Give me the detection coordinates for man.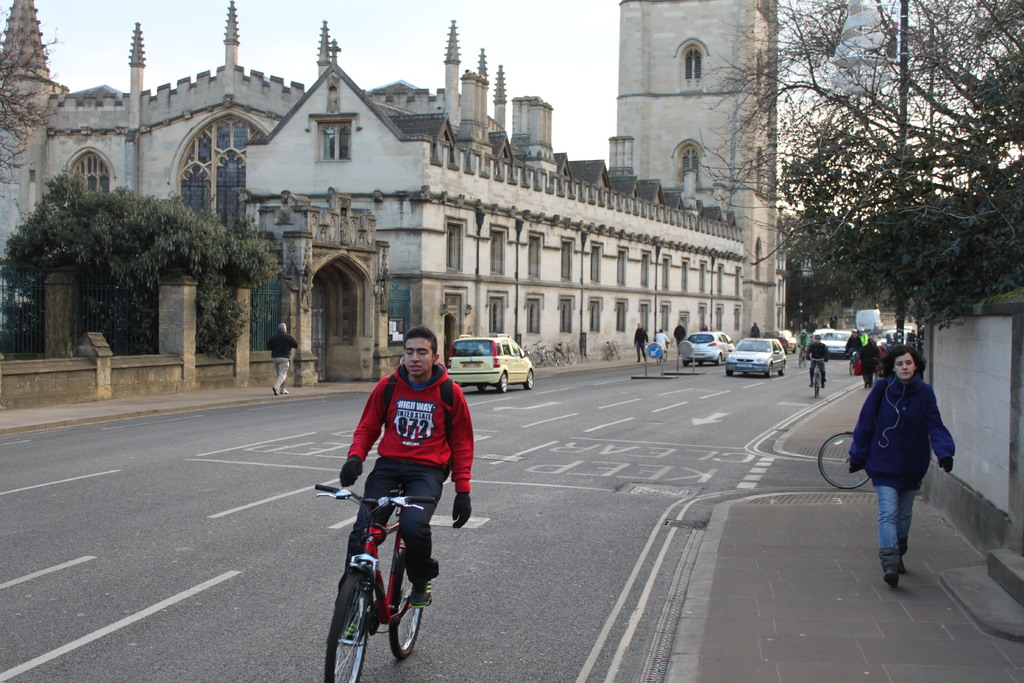
Rect(632, 323, 651, 363).
